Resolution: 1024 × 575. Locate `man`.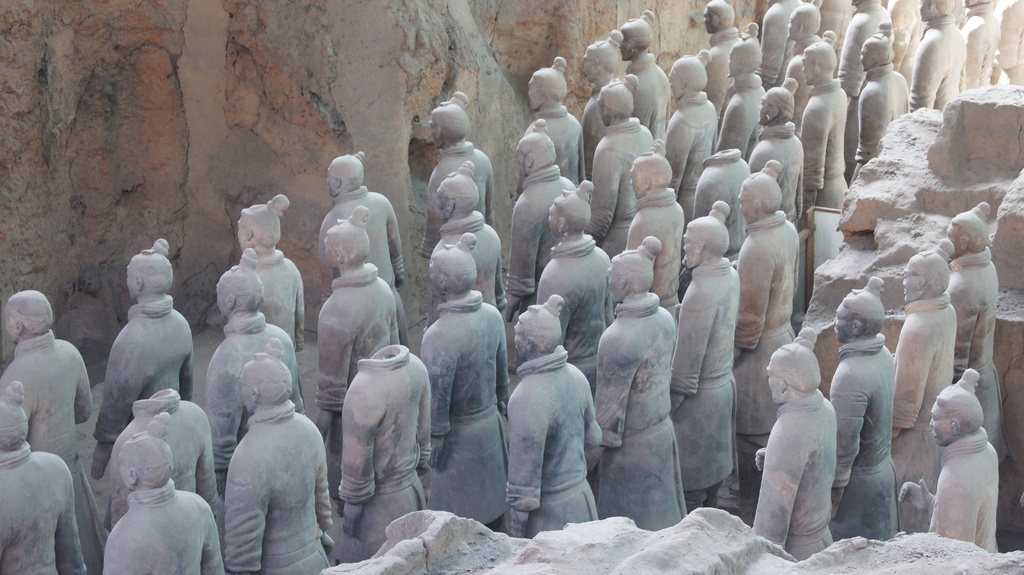
rect(617, 15, 673, 135).
